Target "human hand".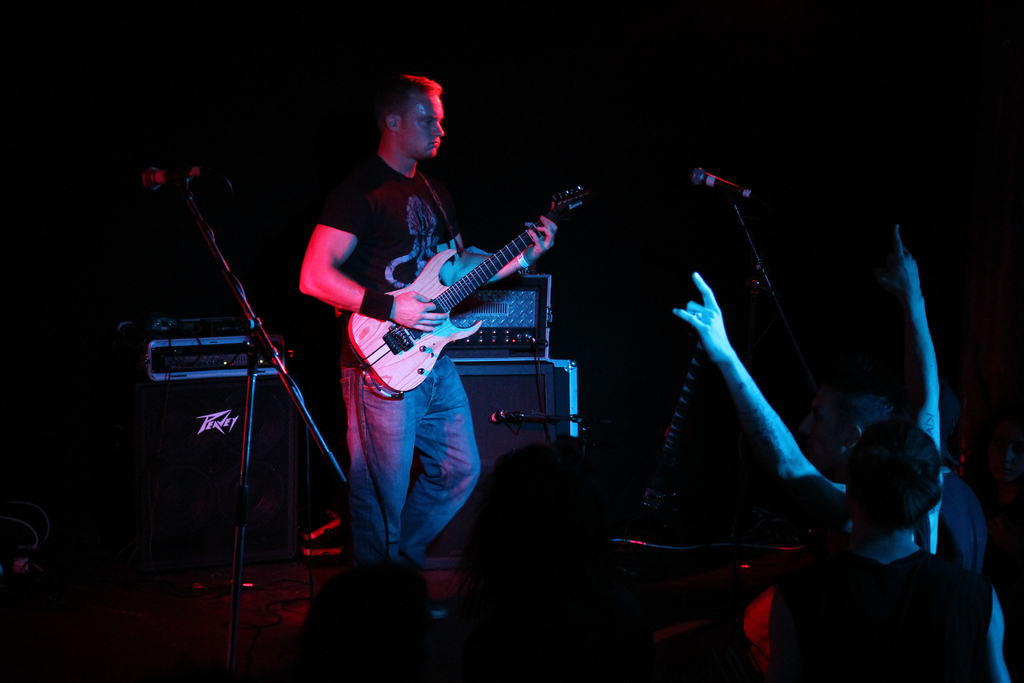
Target region: (873, 227, 925, 304).
